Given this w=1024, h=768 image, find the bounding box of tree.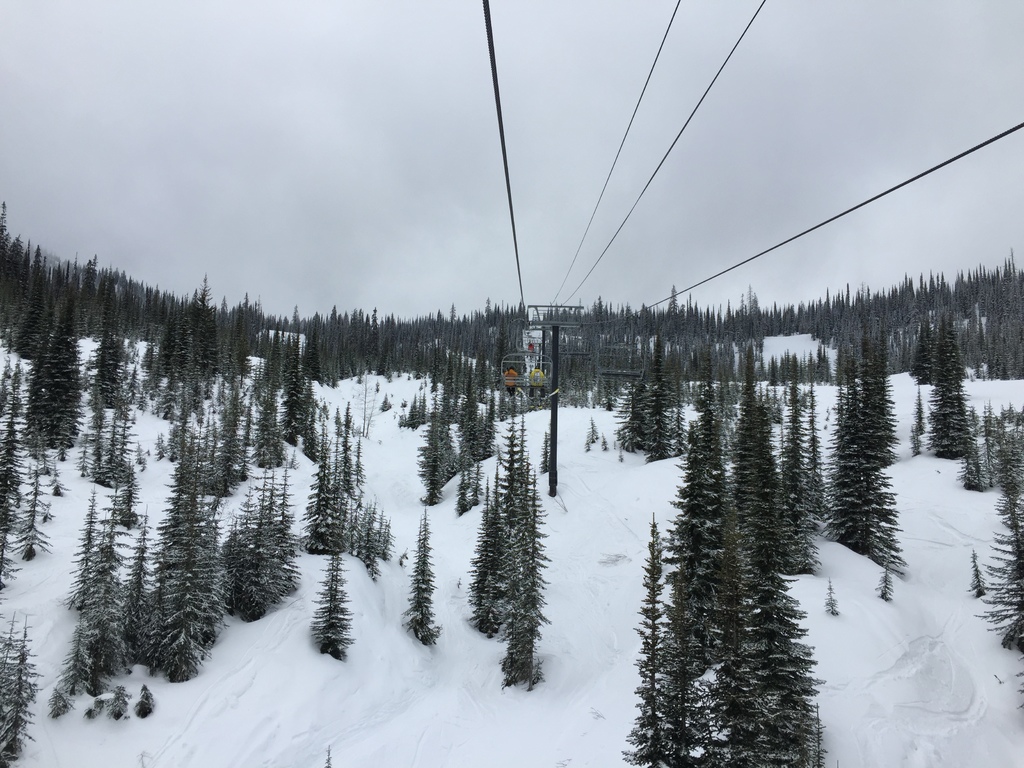
{"x1": 0, "y1": 609, "x2": 45, "y2": 763}.
